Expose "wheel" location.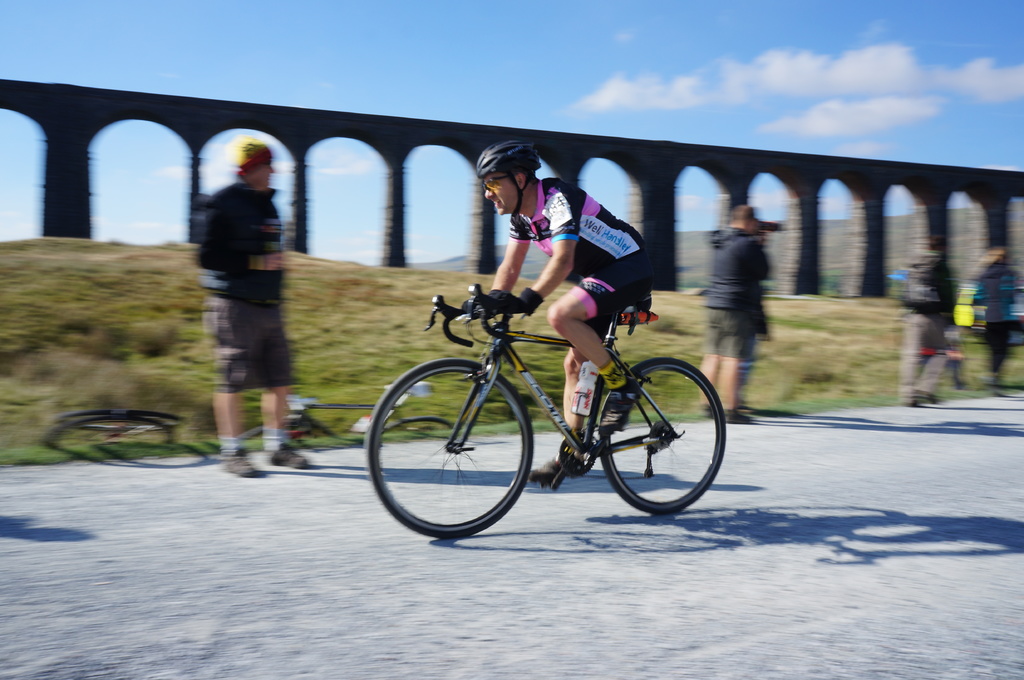
Exposed at 60 399 180 441.
